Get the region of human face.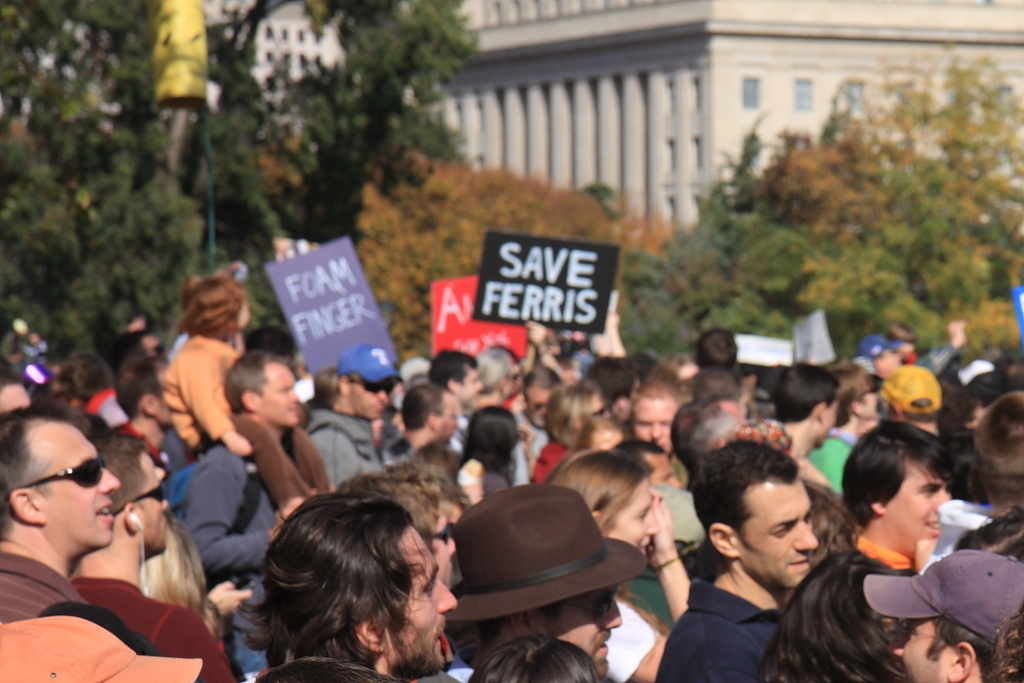
bbox=[135, 333, 168, 359].
